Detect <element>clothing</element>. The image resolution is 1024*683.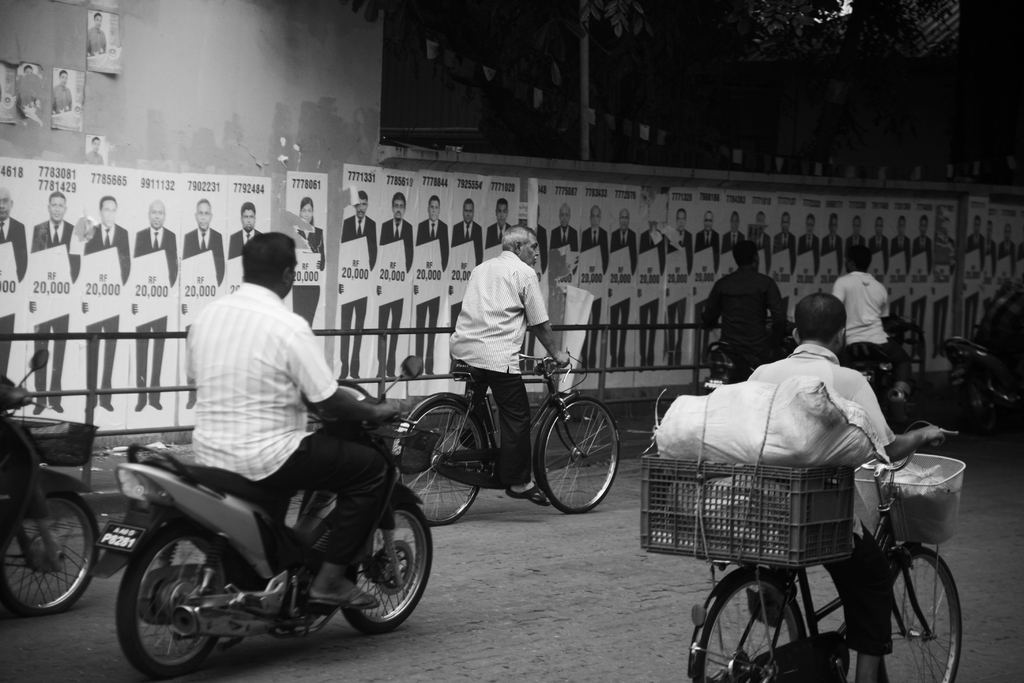
520 224 548 363.
